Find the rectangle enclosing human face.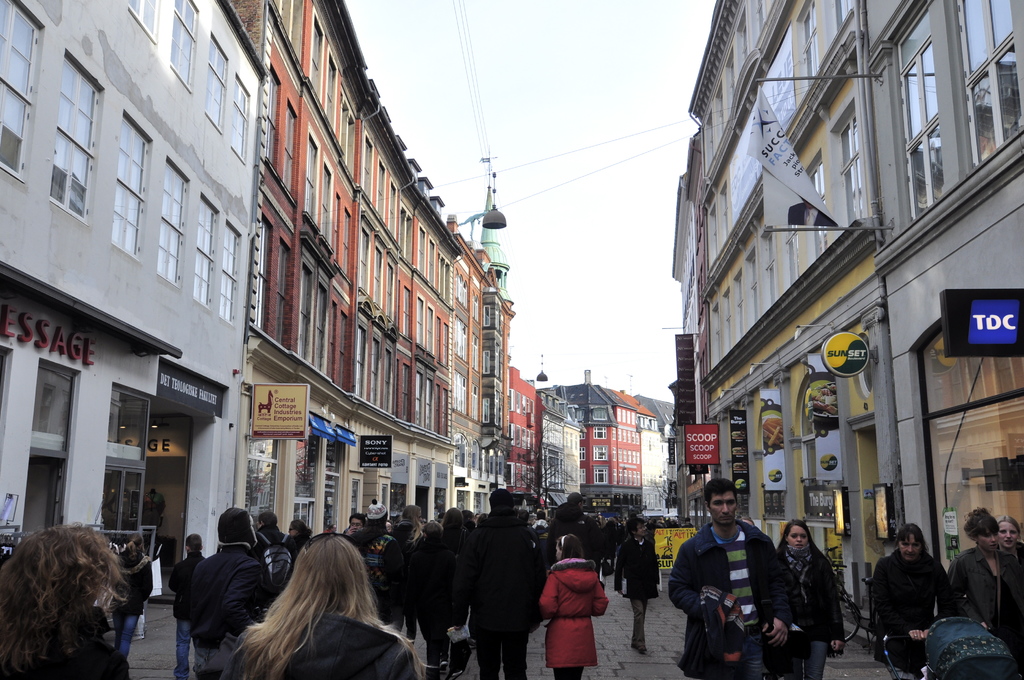
995 521 1018 548.
